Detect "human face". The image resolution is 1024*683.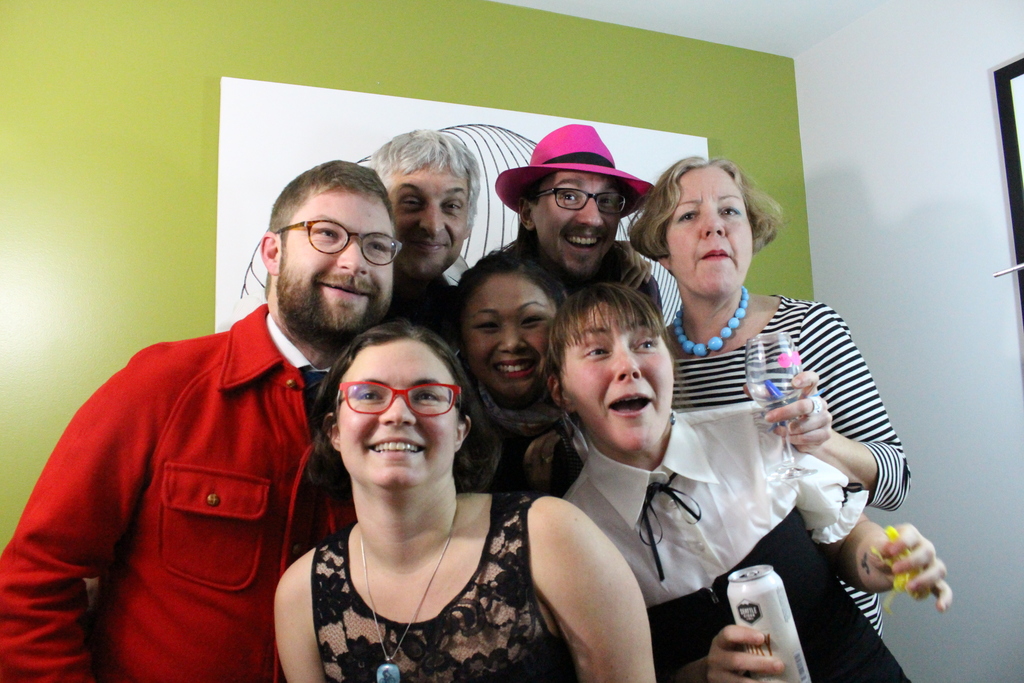
select_region(666, 171, 753, 292).
